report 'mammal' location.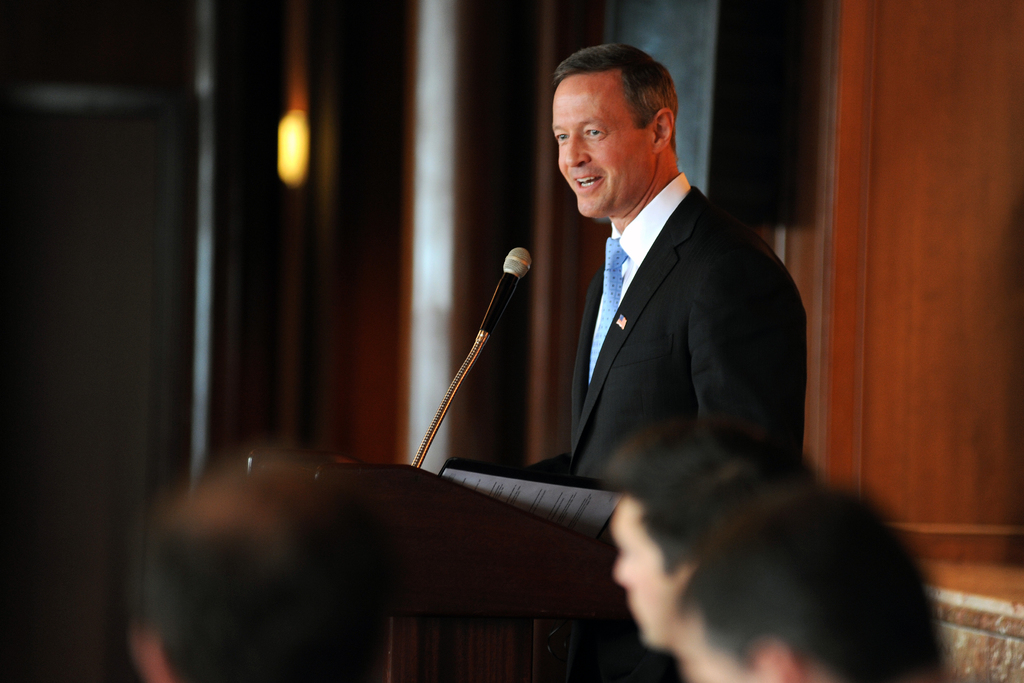
Report: [left=125, top=449, right=389, bottom=682].
